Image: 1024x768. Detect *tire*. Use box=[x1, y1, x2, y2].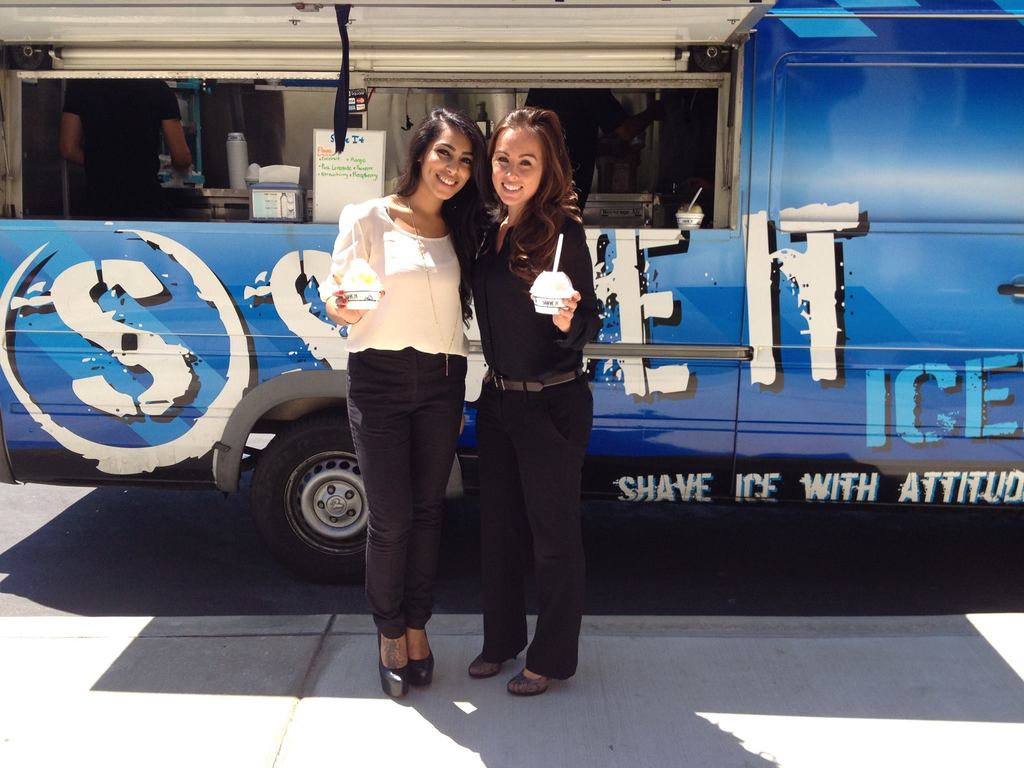
box=[238, 408, 367, 591].
